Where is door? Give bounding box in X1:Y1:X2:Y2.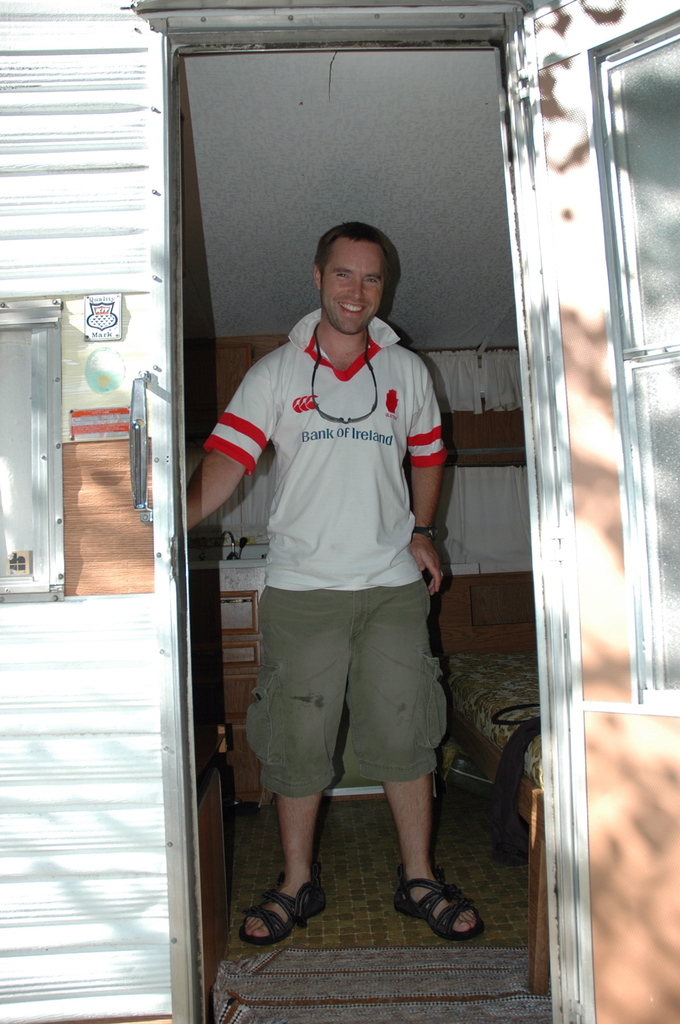
550:0:679:1023.
